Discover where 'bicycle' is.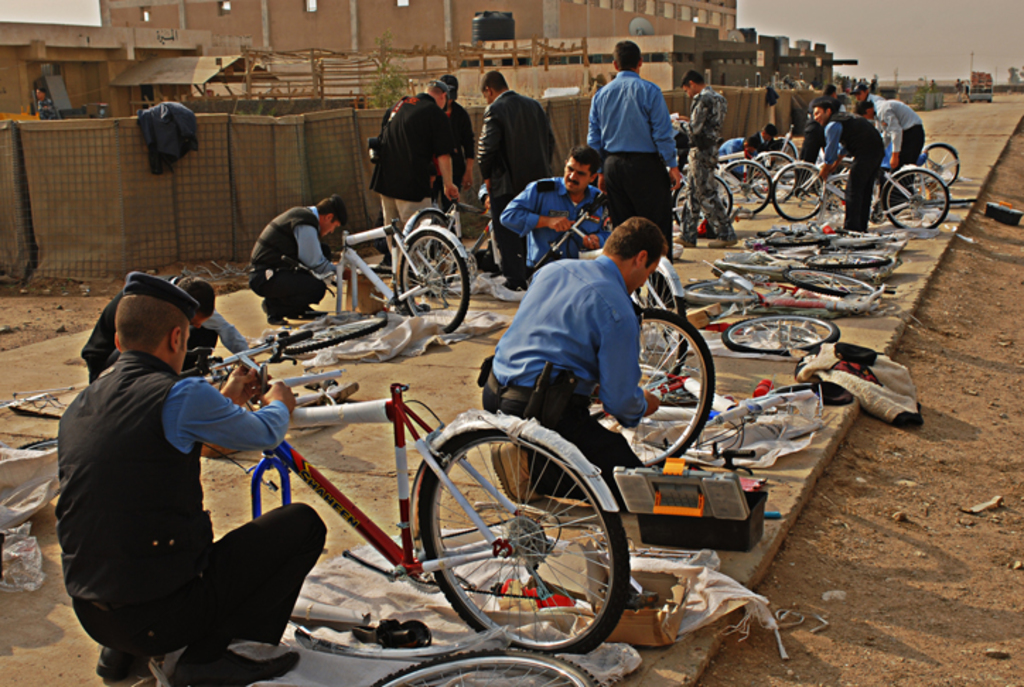
Discovered at {"x1": 545, "y1": 286, "x2": 718, "y2": 471}.
